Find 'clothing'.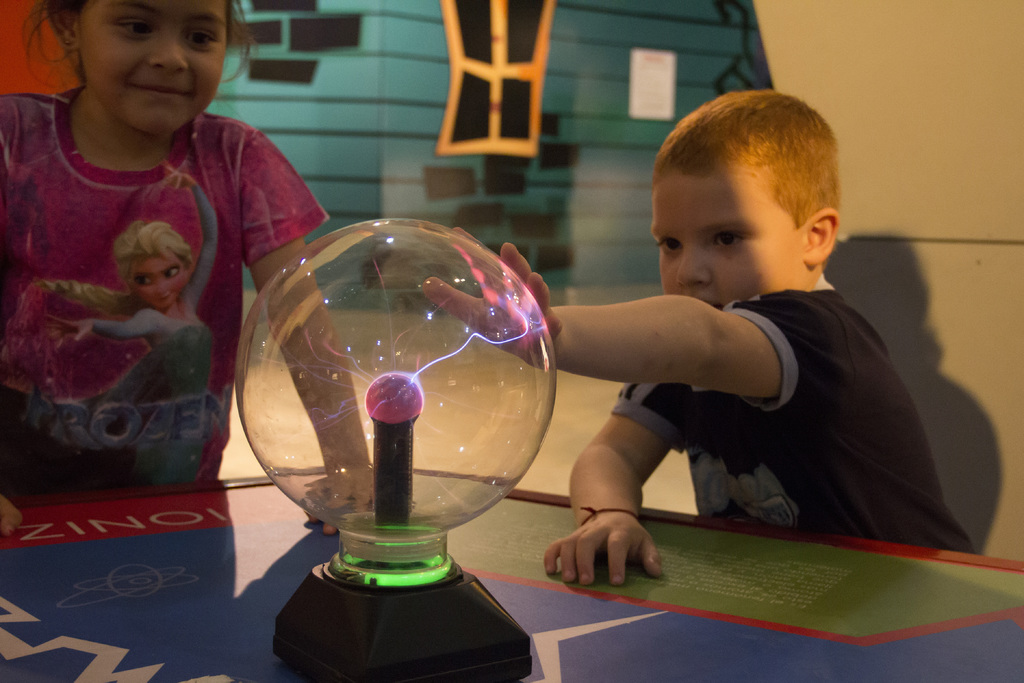
[x1=617, y1=268, x2=983, y2=565].
